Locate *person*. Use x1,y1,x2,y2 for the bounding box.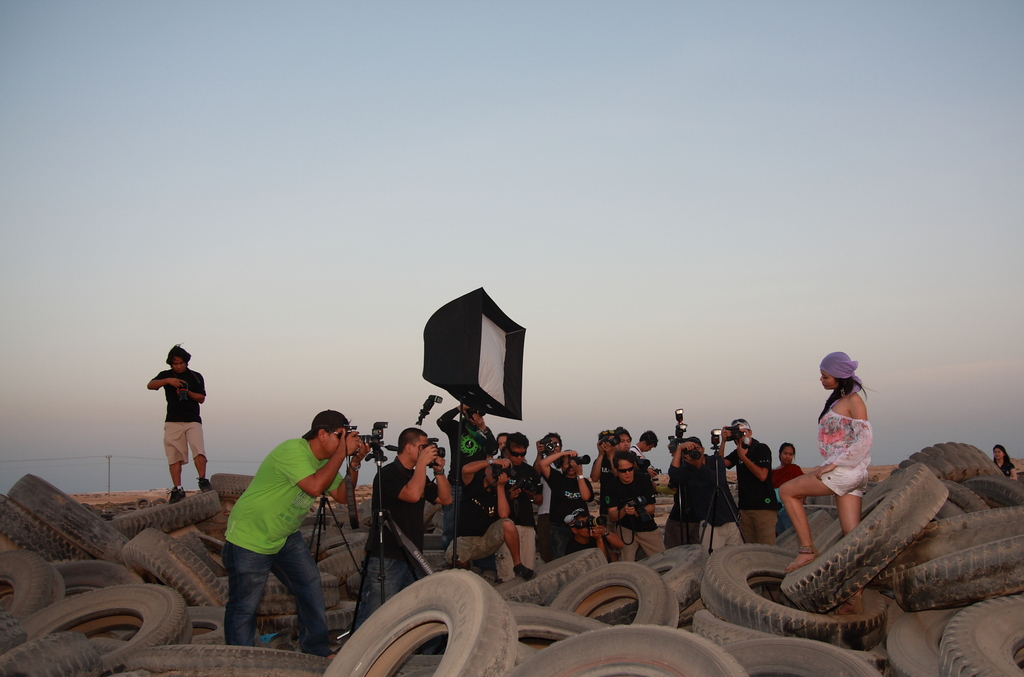
220,408,372,658.
